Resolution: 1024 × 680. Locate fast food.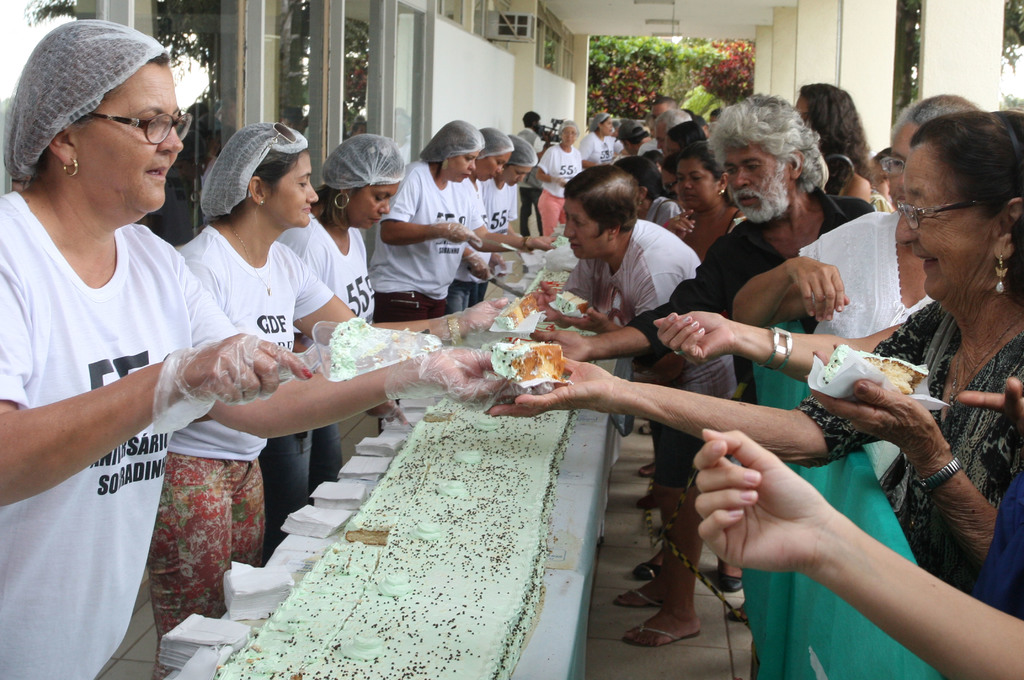
box(856, 352, 922, 398).
